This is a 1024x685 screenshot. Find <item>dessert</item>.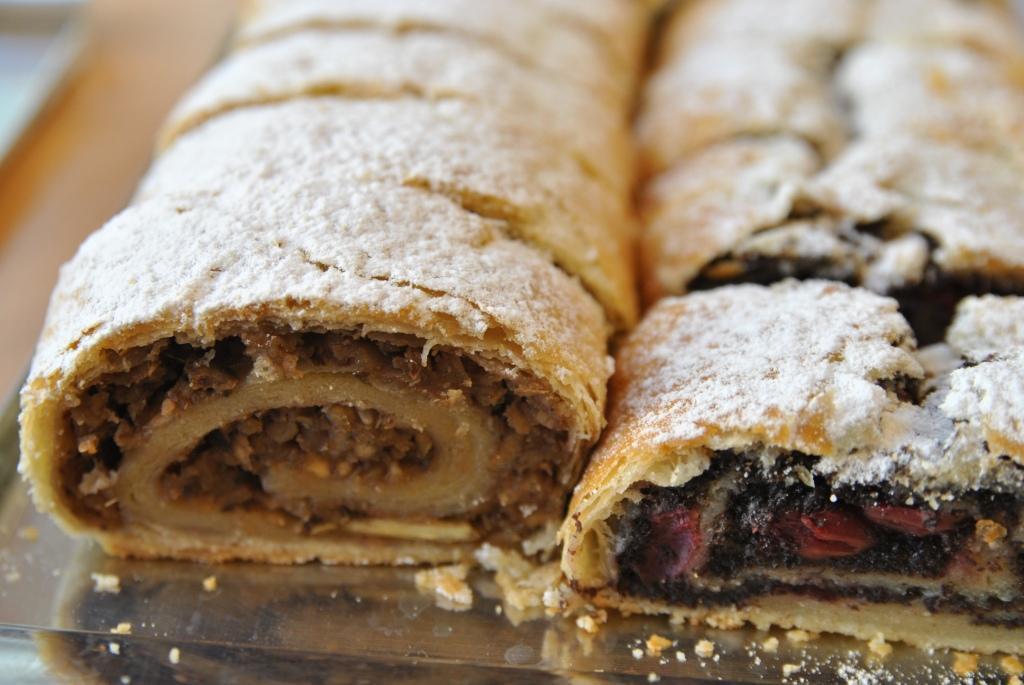
Bounding box: crop(635, 0, 1023, 341).
